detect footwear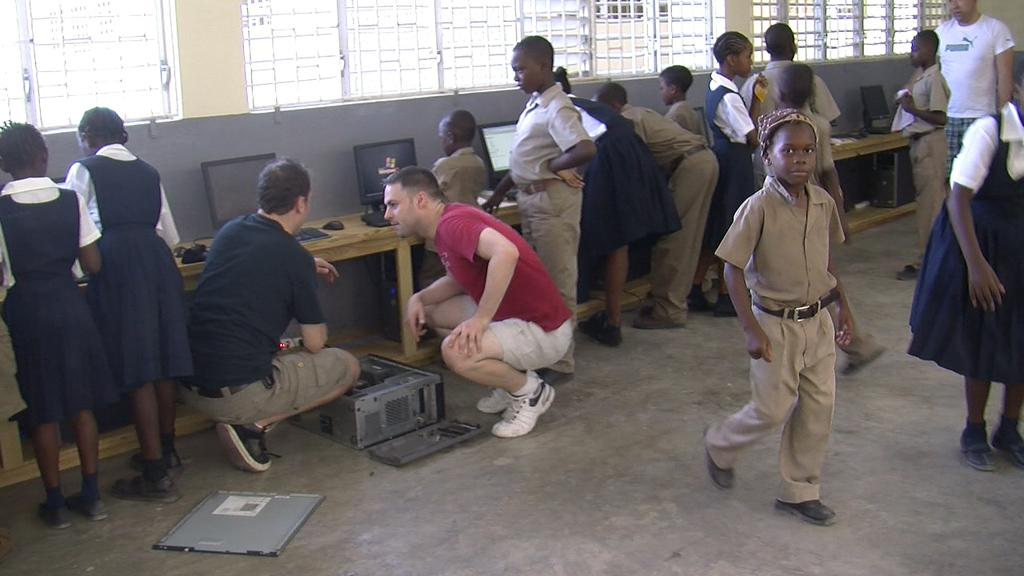
region(718, 298, 738, 315)
